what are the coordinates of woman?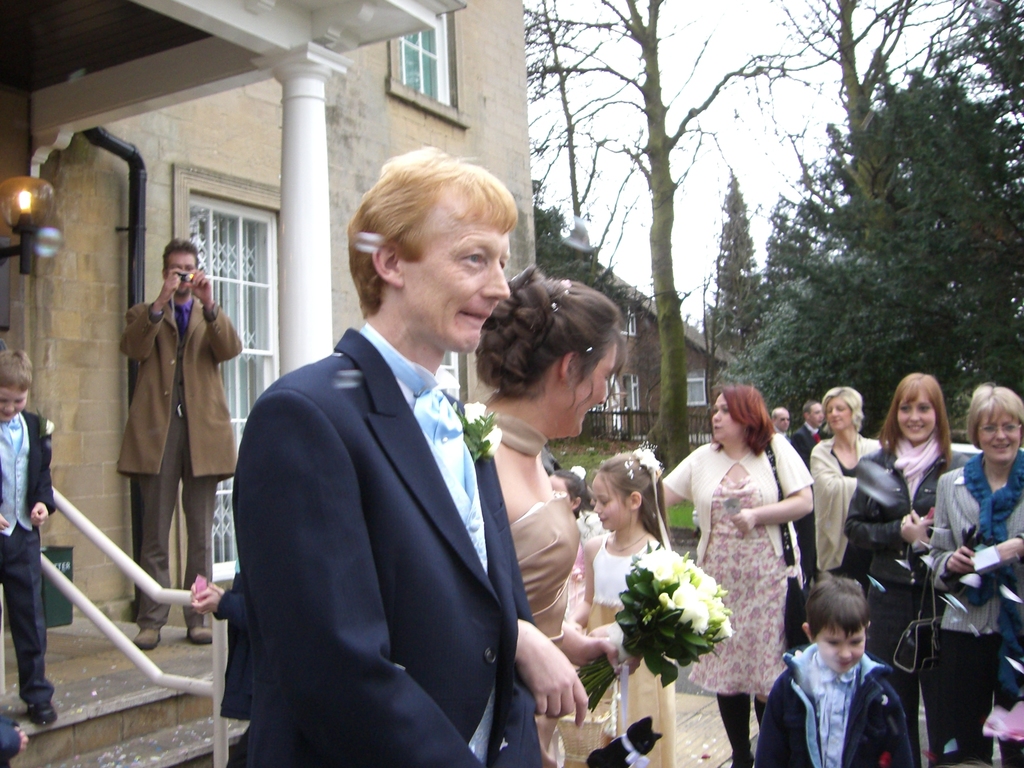
<box>454,262,646,767</box>.
